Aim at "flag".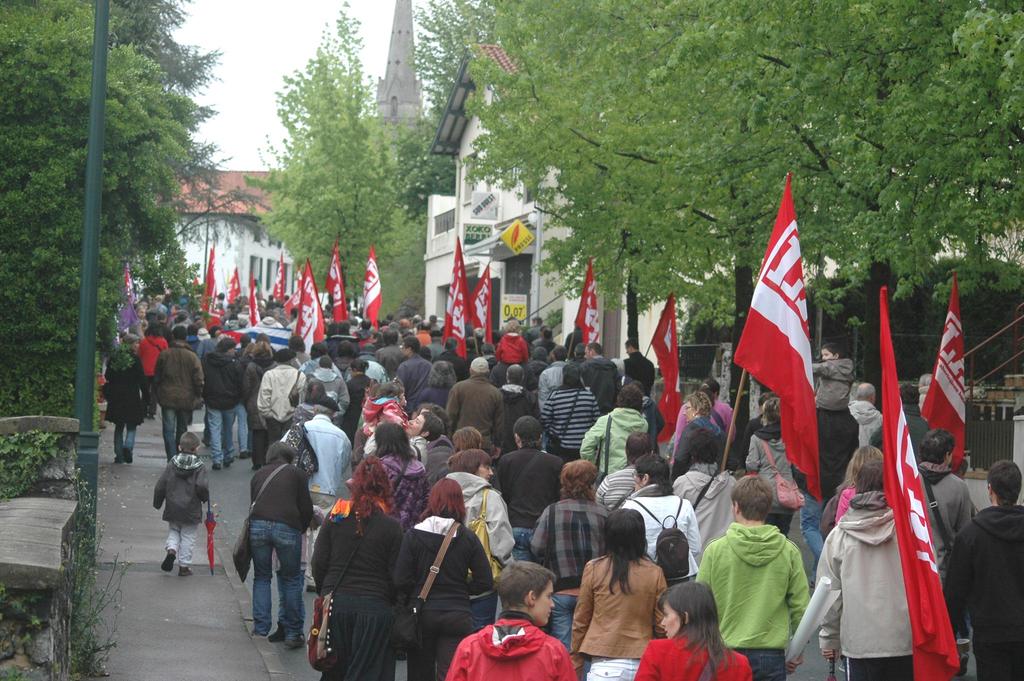
Aimed at 882 282 963 680.
